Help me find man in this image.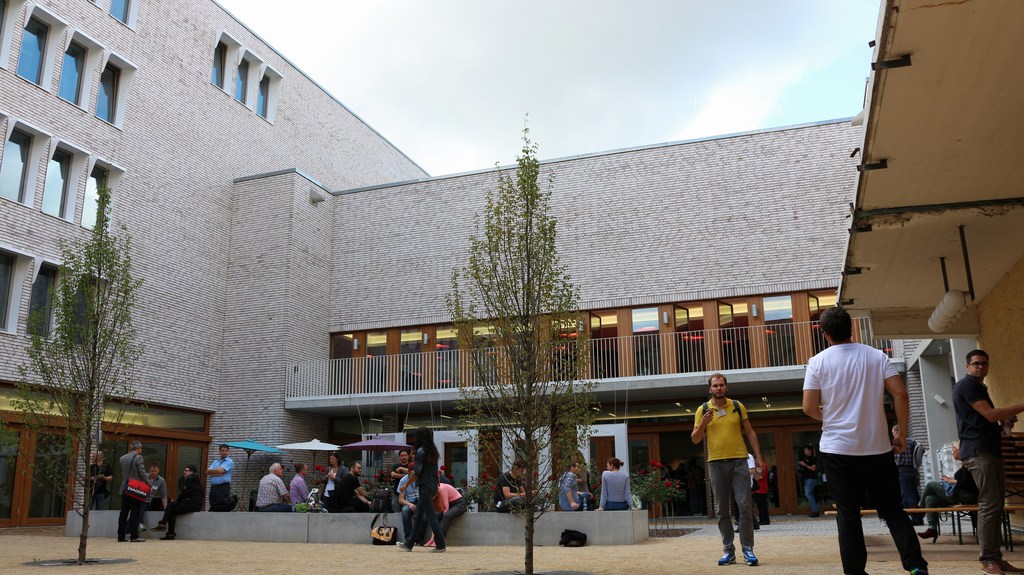
Found it: (left=152, top=465, right=210, bottom=540).
